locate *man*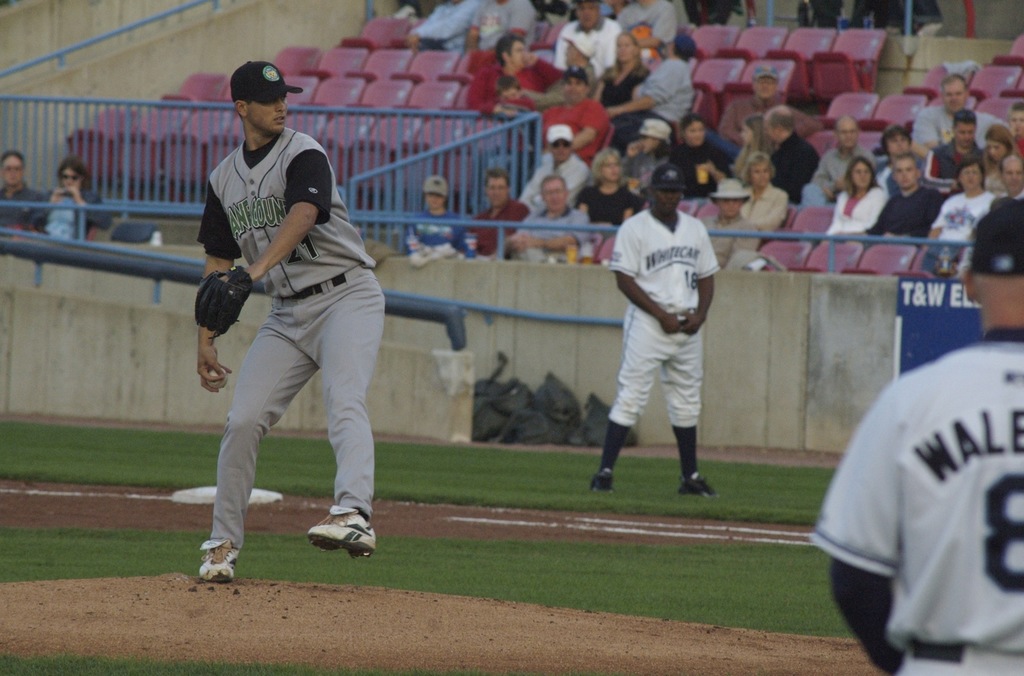
<region>762, 112, 817, 223</region>
